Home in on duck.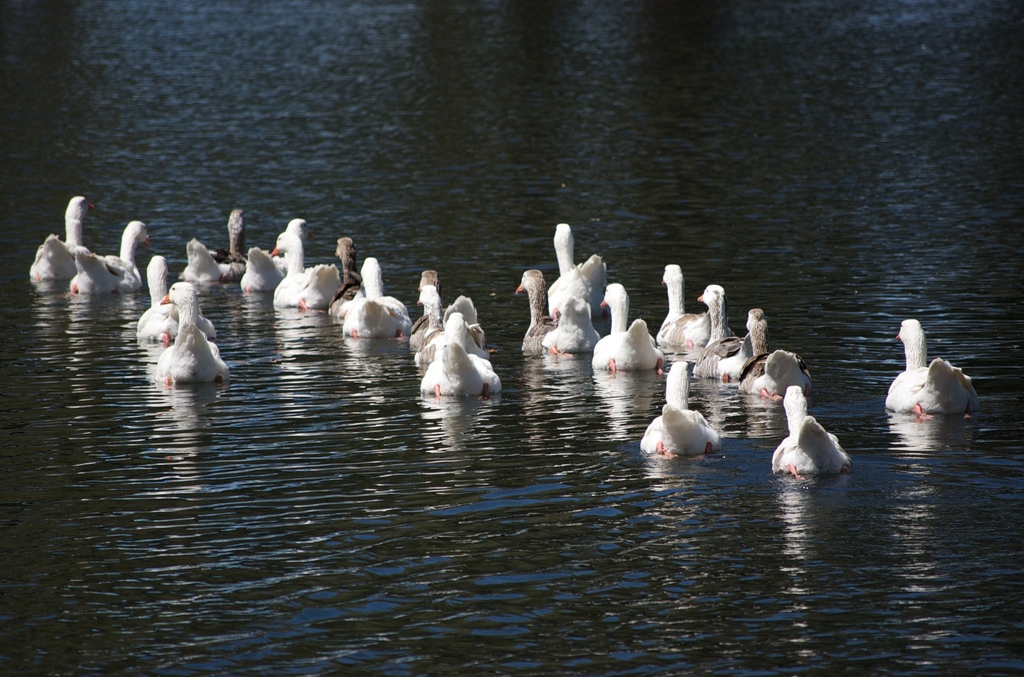
Homed in at region(341, 258, 414, 351).
